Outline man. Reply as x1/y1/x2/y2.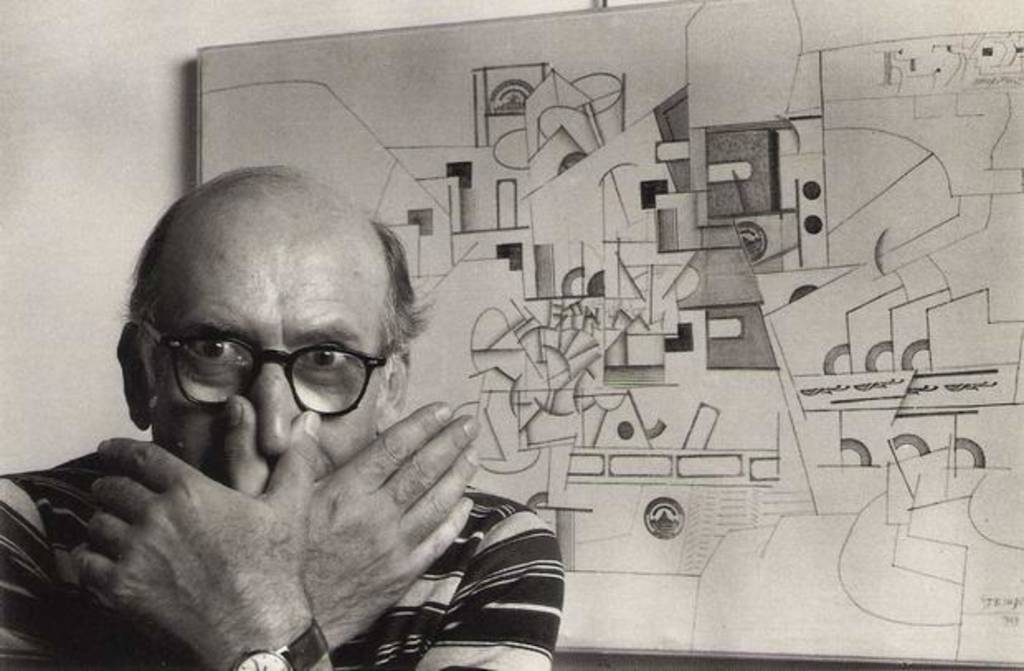
3/145/596/664.
